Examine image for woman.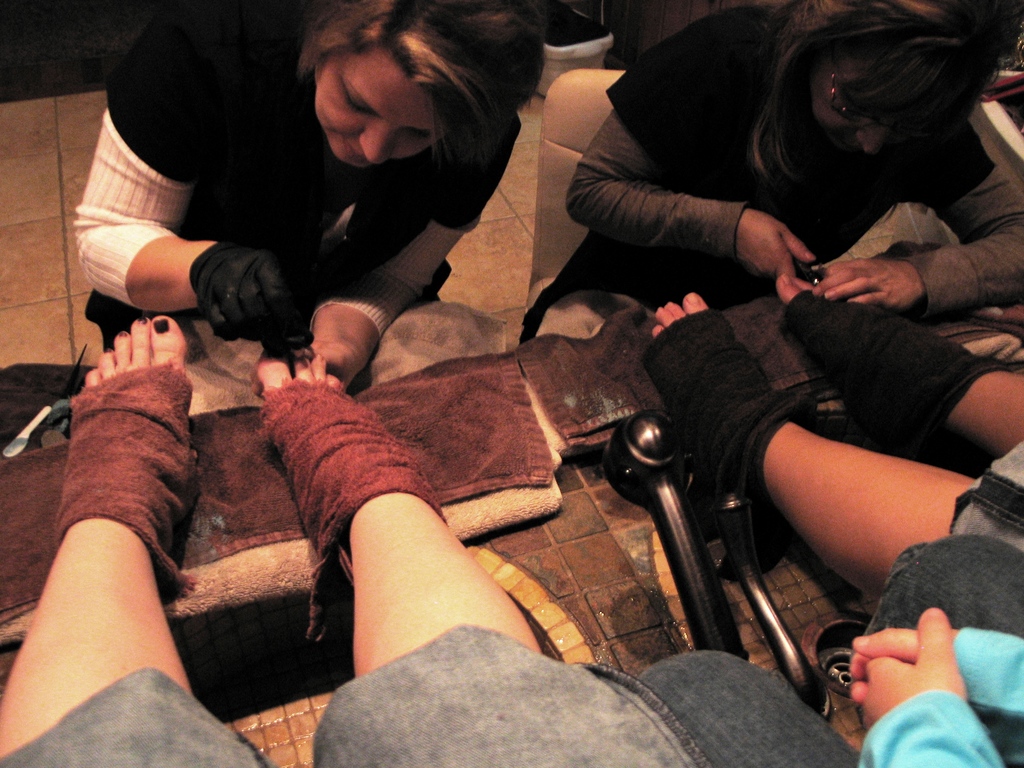
Examination result: <box>68,0,545,415</box>.
